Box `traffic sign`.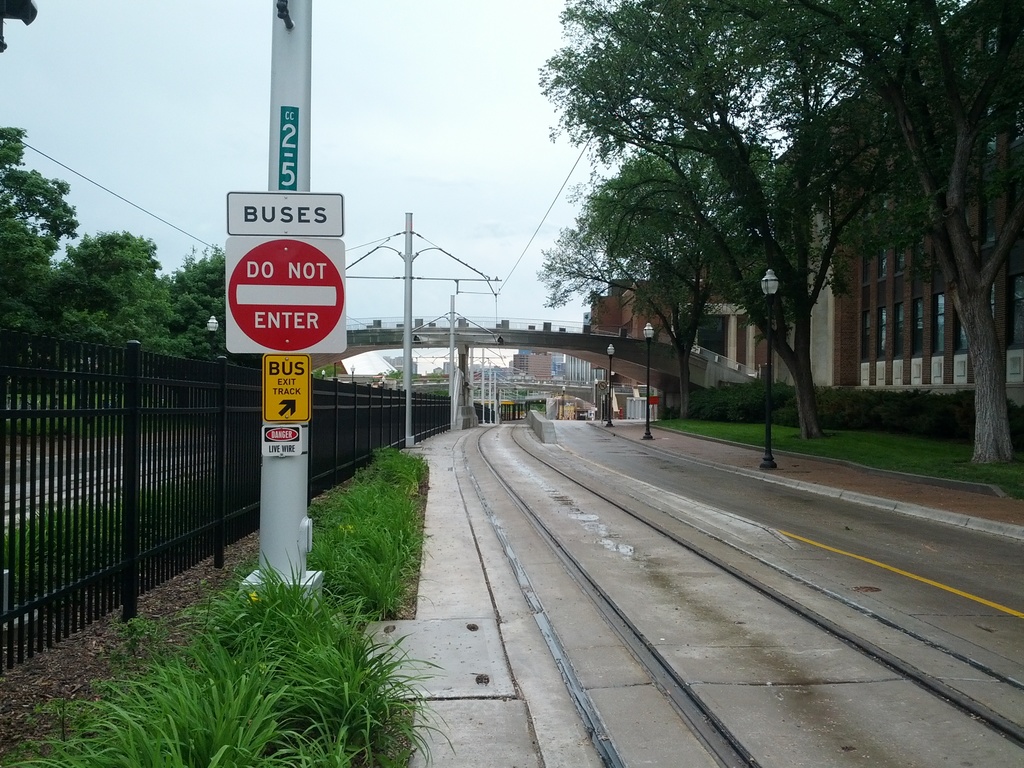
x1=223 y1=238 x2=348 y2=357.
